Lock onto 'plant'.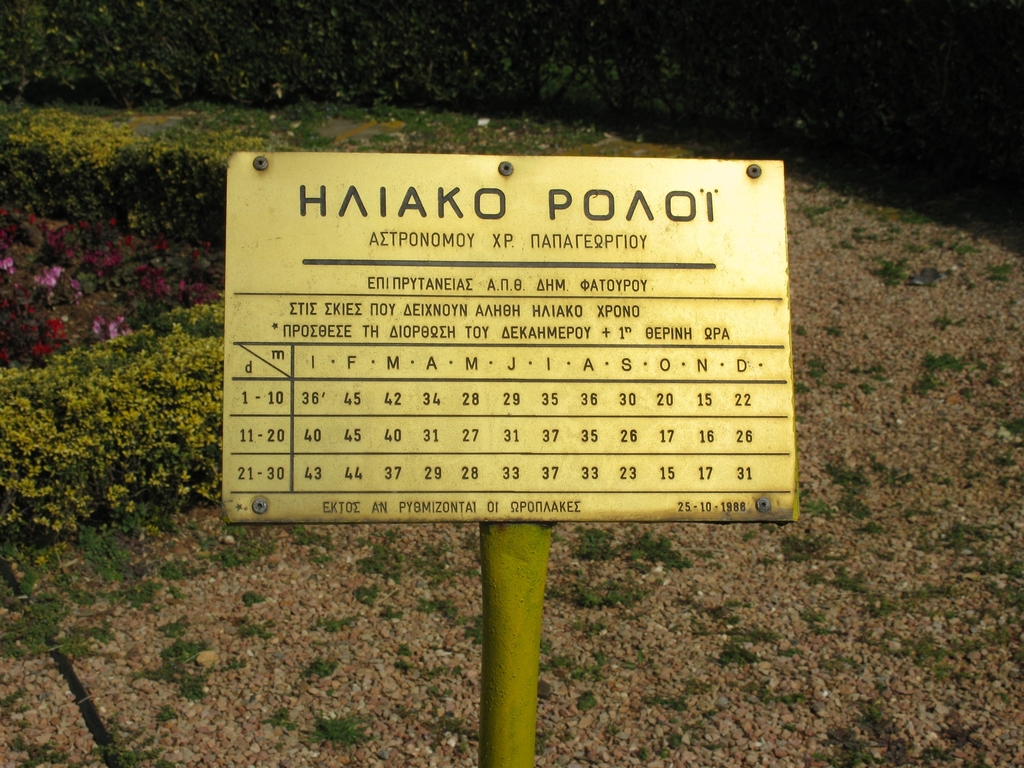
Locked: rect(6, 733, 24, 757).
